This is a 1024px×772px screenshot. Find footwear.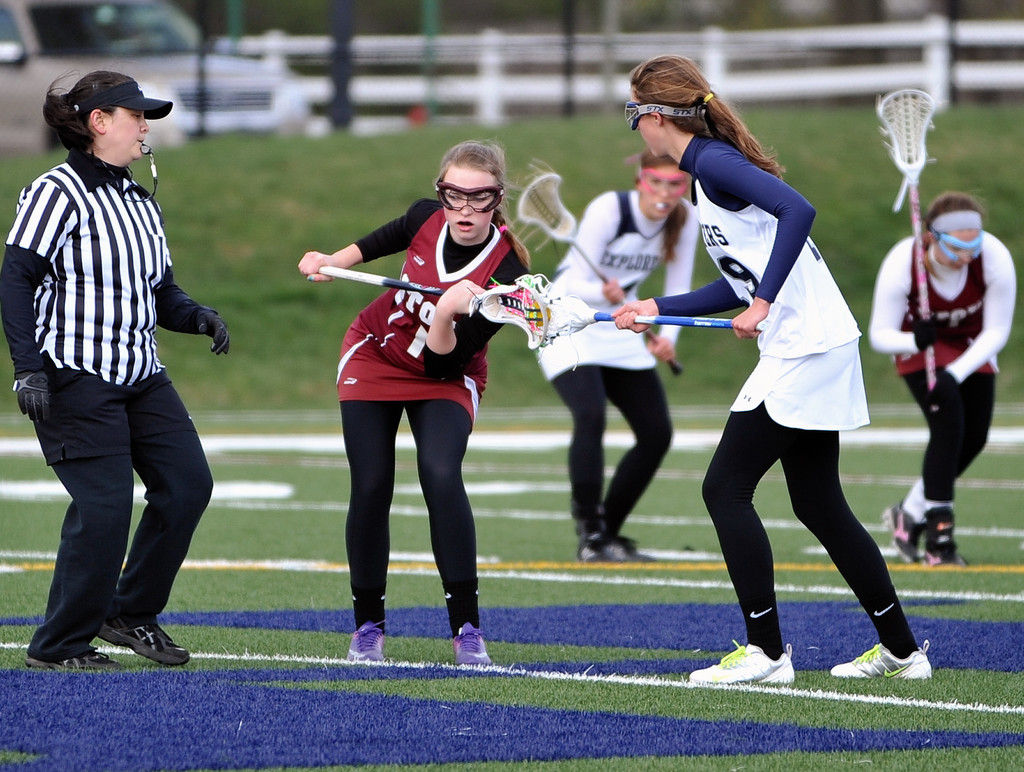
Bounding box: bbox=[833, 637, 932, 681].
